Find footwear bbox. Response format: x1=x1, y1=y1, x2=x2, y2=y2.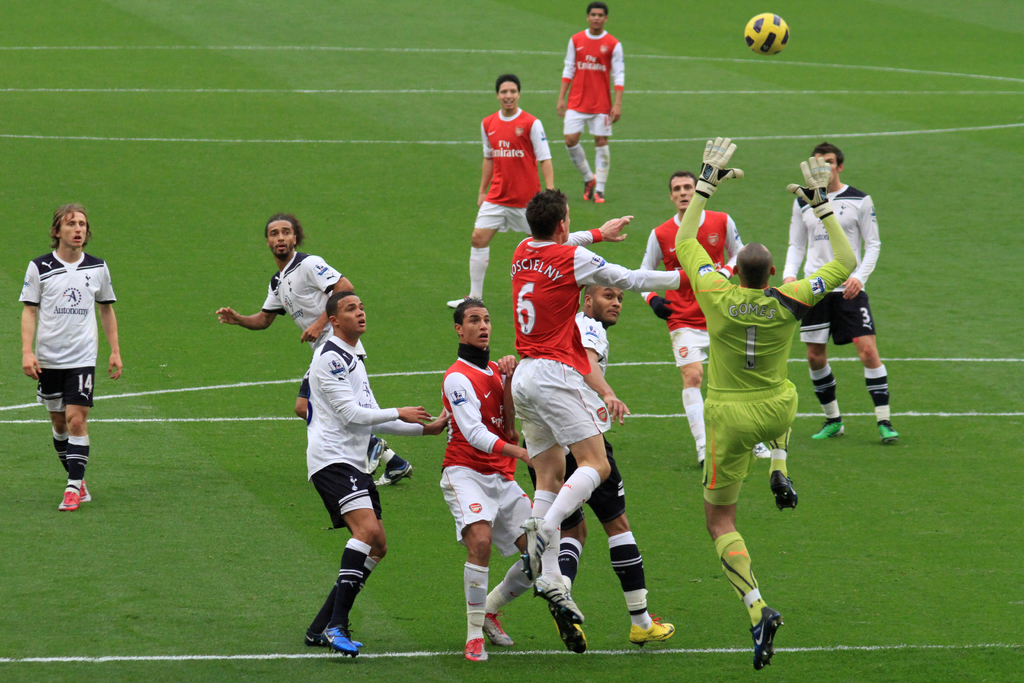
x1=465, y1=635, x2=488, y2=664.
